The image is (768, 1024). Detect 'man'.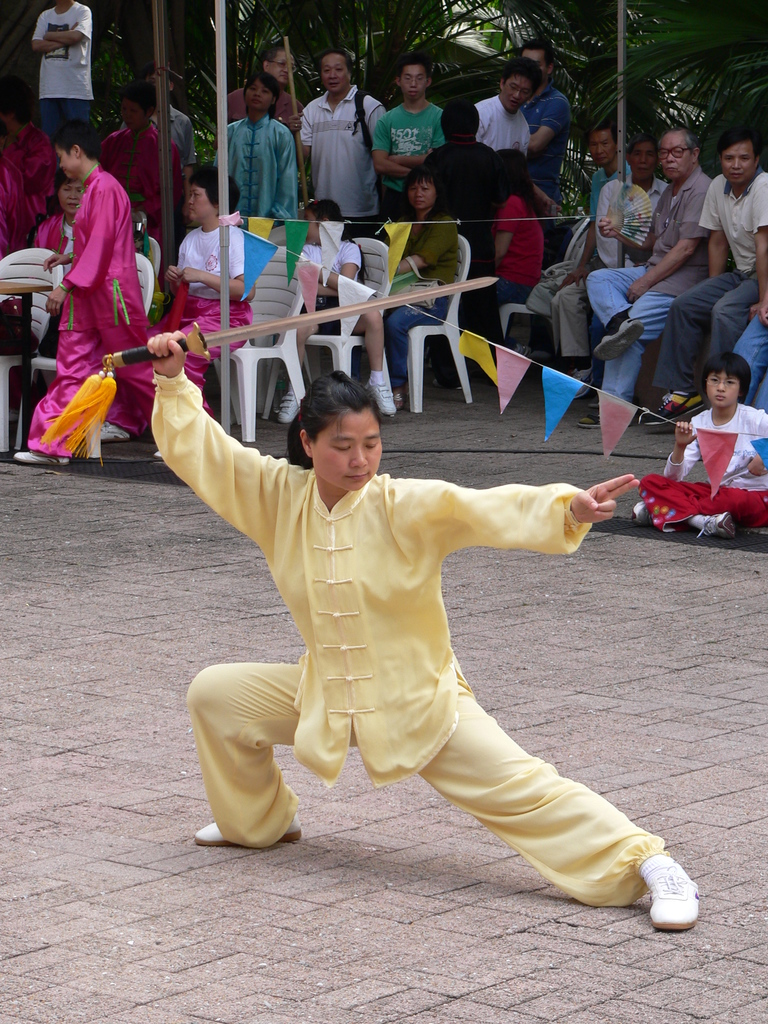
Detection: x1=18, y1=0, x2=111, y2=157.
